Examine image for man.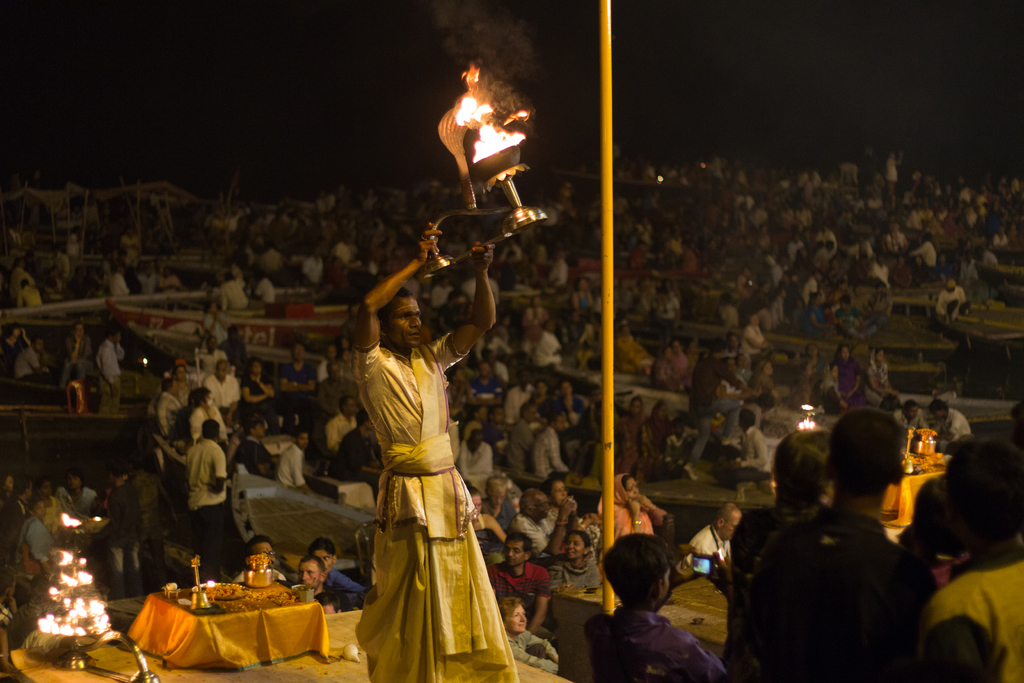
Examination result: (x1=739, y1=420, x2=952, y2=675).
